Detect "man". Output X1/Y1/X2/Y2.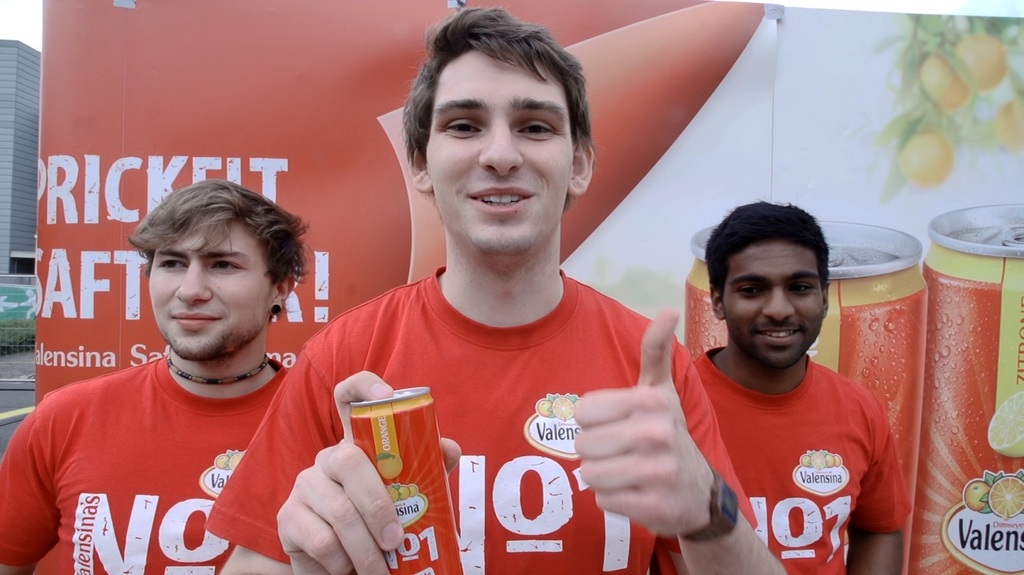
645/188/922/574.
